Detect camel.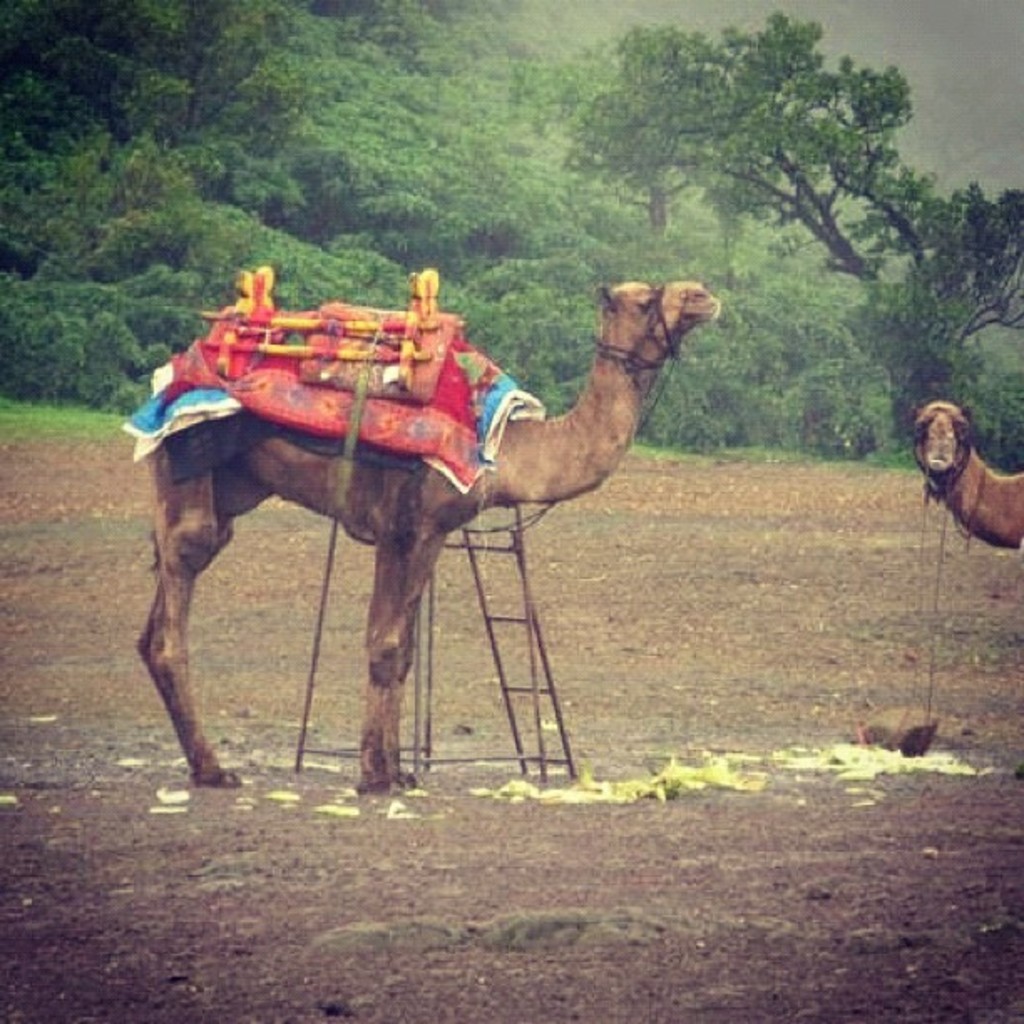
Detected at x1=910 y1=403 x2=1022 y2=554.
